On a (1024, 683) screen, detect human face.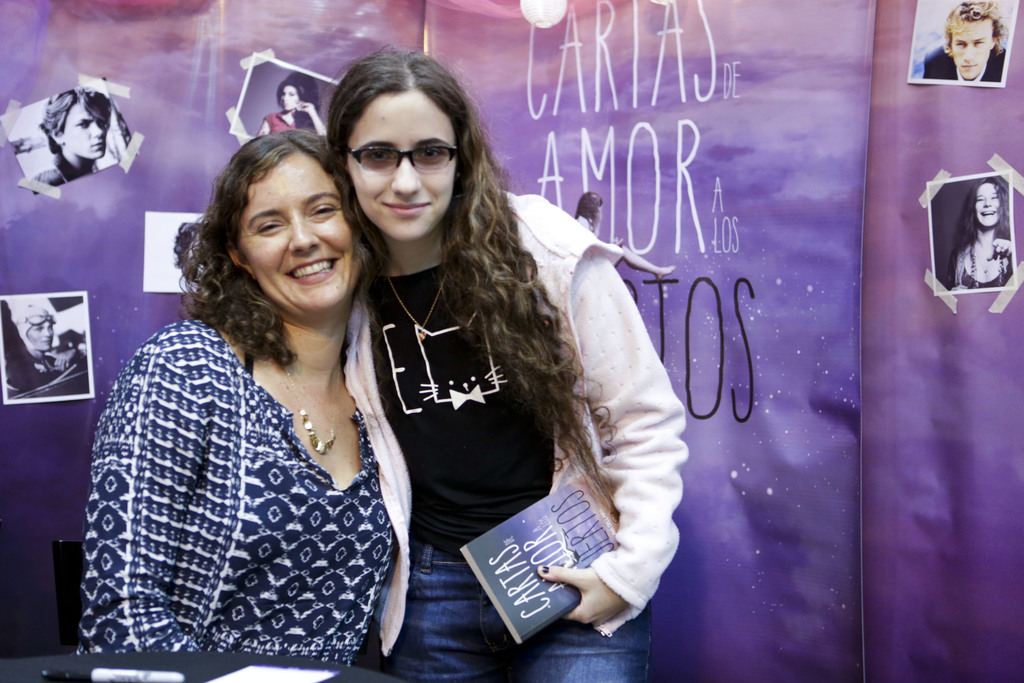
(left=61, top=101, right=105, bottom=161).
